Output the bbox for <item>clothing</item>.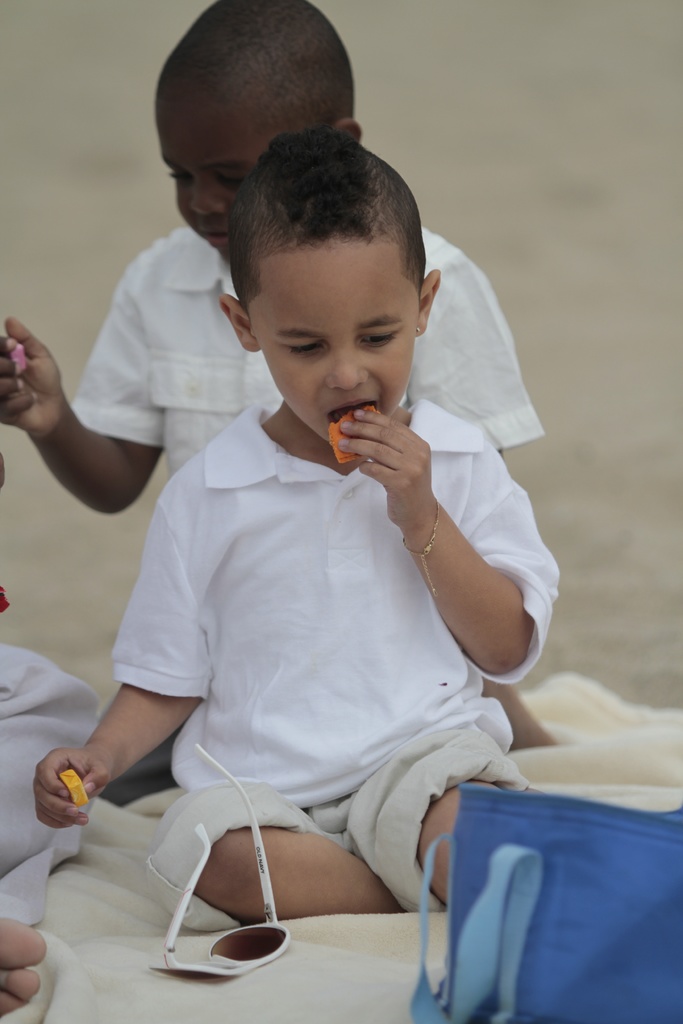
bbox(0, 583, 115, 1019).
